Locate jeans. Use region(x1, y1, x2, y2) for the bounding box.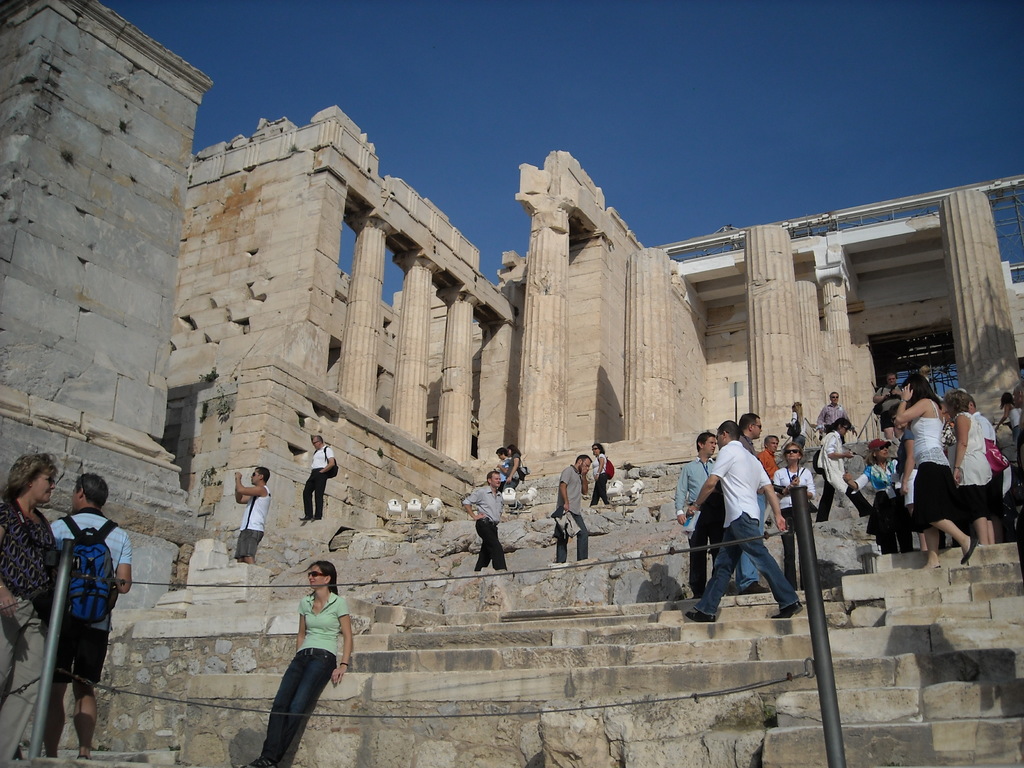
region(239, 644, 331, 765).
